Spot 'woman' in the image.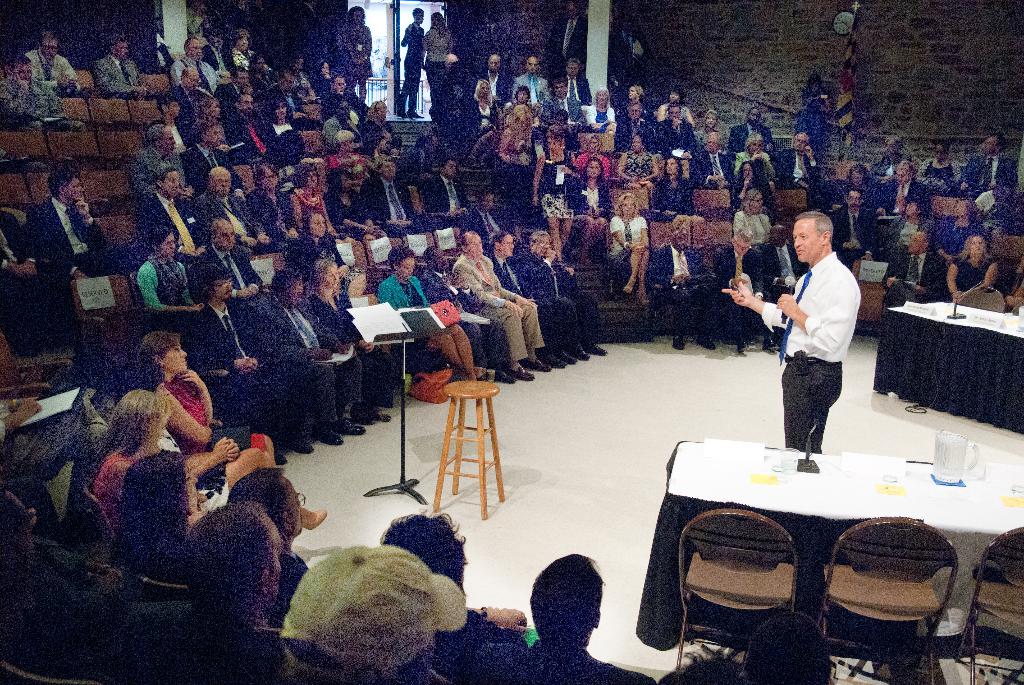
'woman' found at (877, 193, 941, 260).
